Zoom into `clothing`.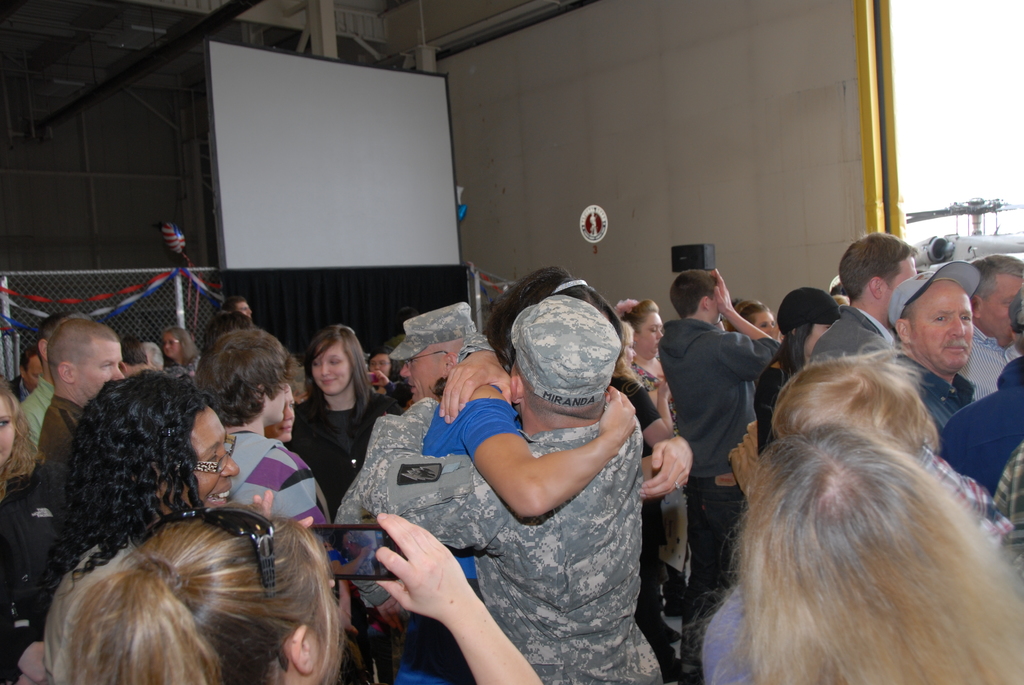
Zoom target: [left=945, top=356, right=1023, bottom=498].
